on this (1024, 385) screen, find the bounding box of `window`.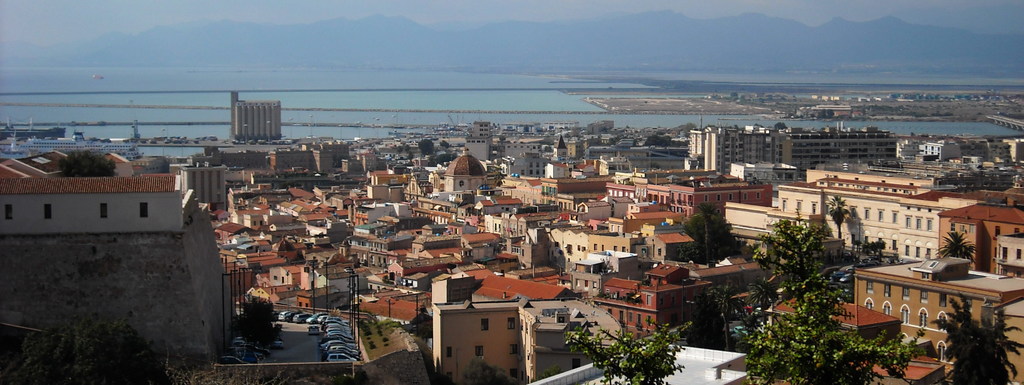
Bounding box: {"x1": 884, "y1": 284, "x2": 889, "y2": 295}.
